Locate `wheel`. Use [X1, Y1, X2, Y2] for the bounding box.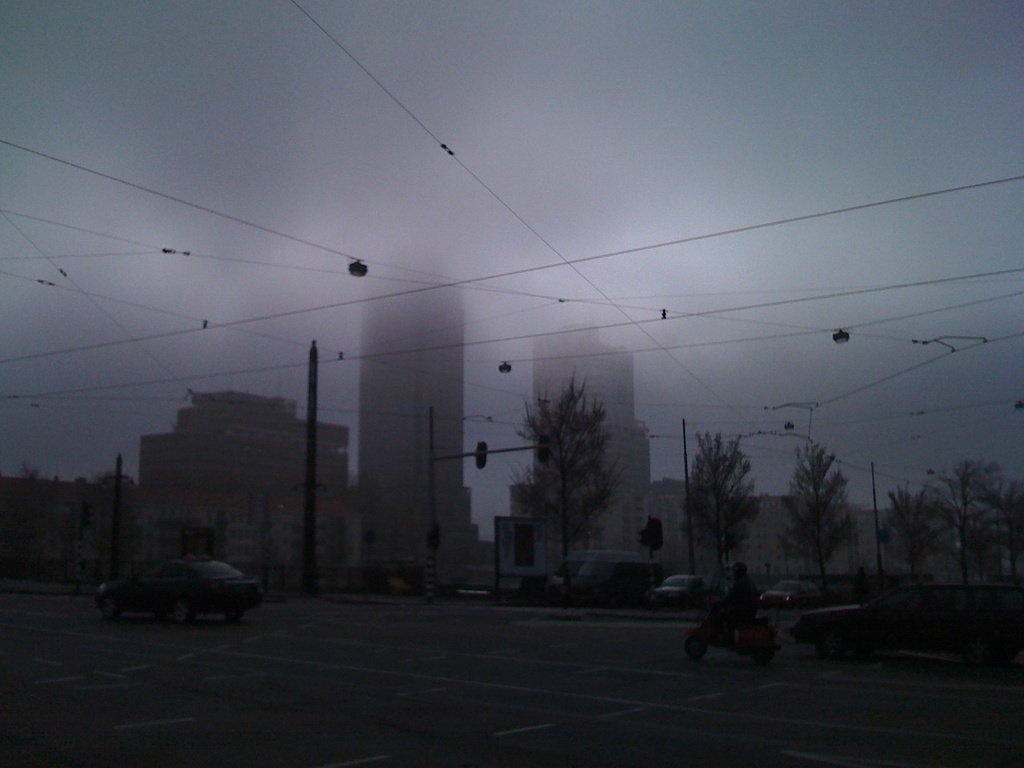
[104, 597, 117, 620].
